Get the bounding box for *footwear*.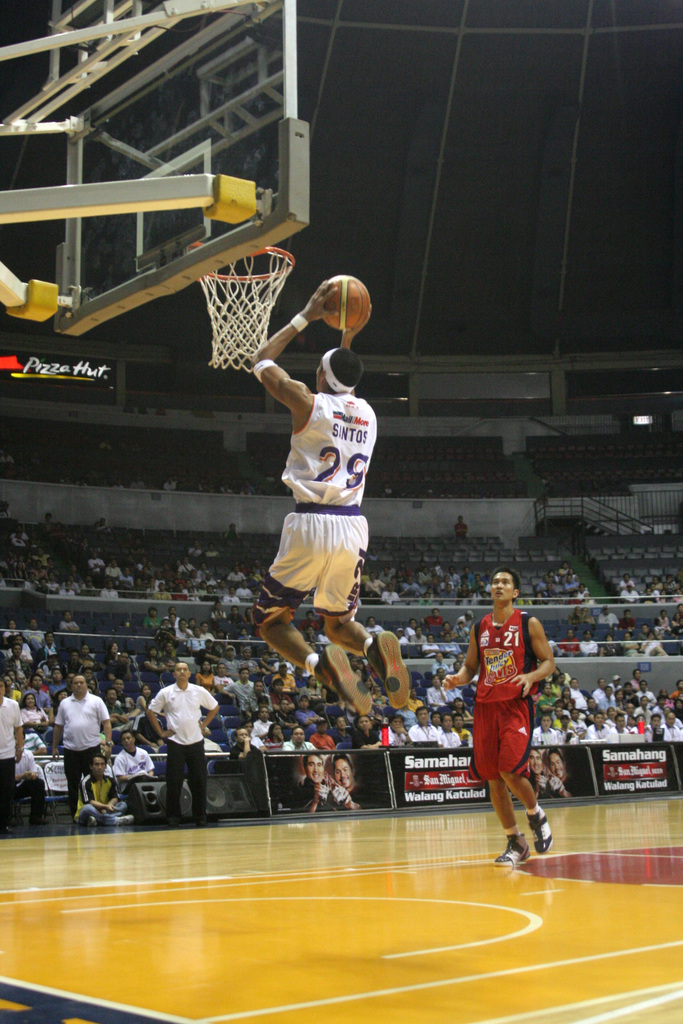
(525, 801, 551, 855).
